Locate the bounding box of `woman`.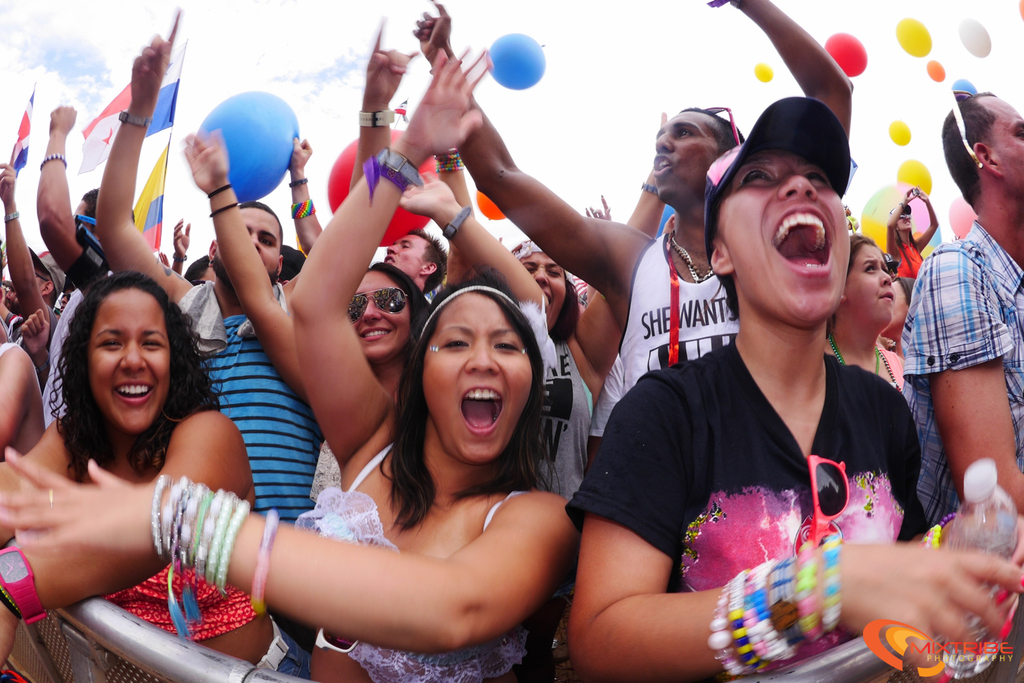
Bounding box: Rect(184, 130, 429, 682).
